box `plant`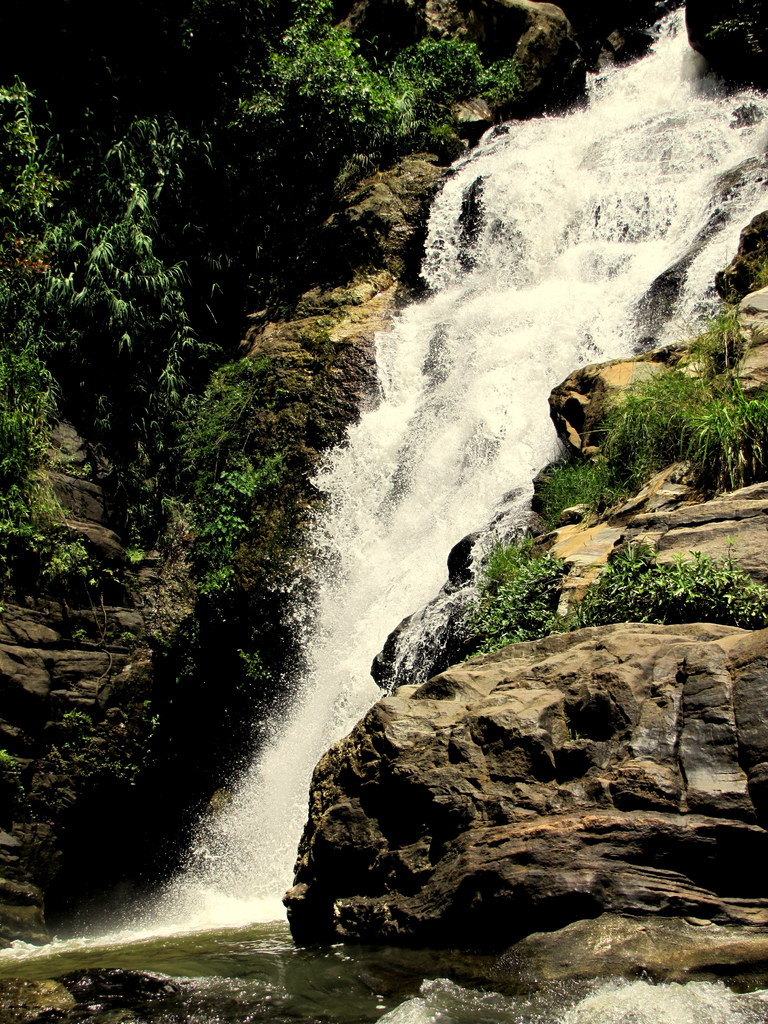
pyautogui.locateOnScreen(457, 522, 576, 655)
